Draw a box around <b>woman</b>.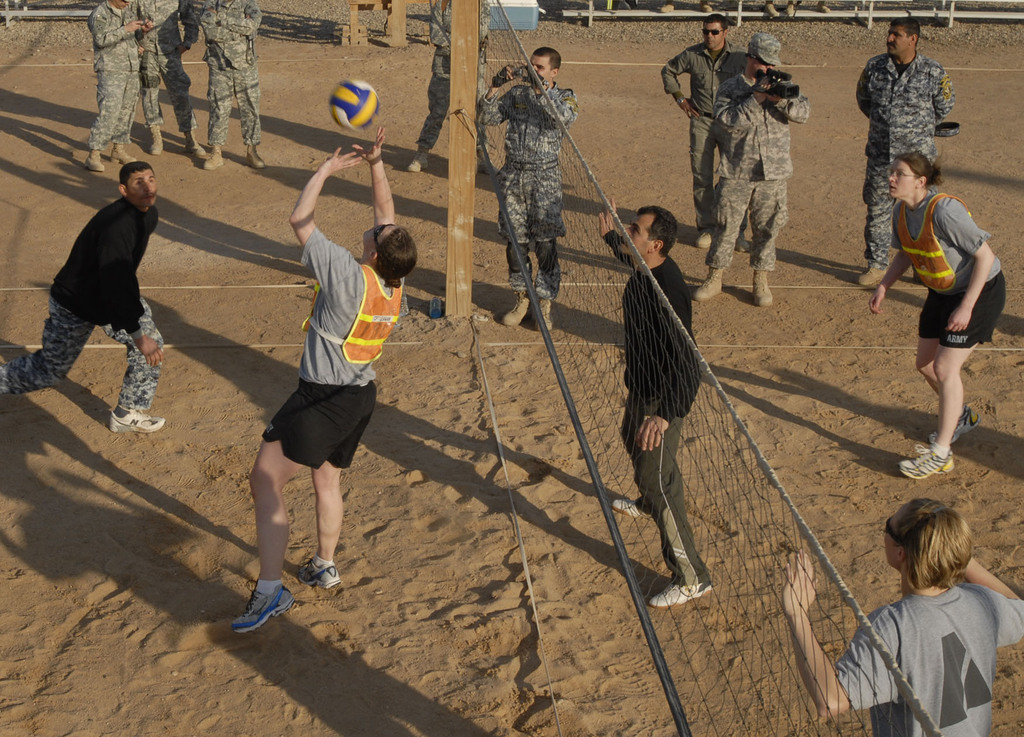
bbox=[877, 120, 1008, 493].
